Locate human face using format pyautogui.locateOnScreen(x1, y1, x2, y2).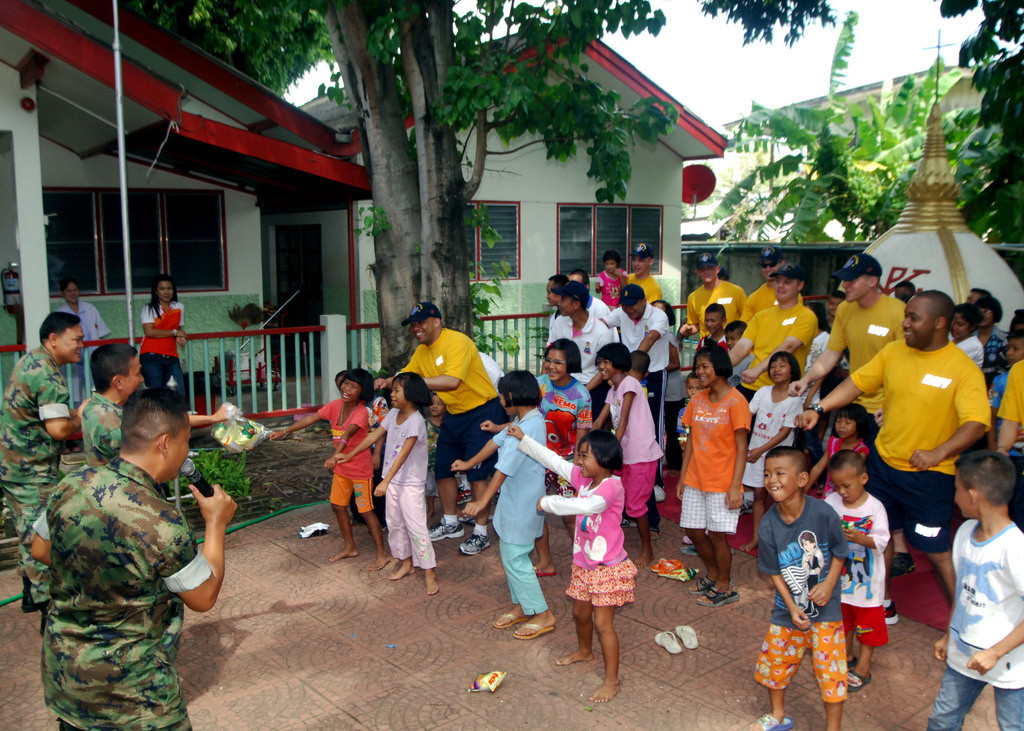
pyautogui.locateOnScreen(633, 256, 653, 276).
